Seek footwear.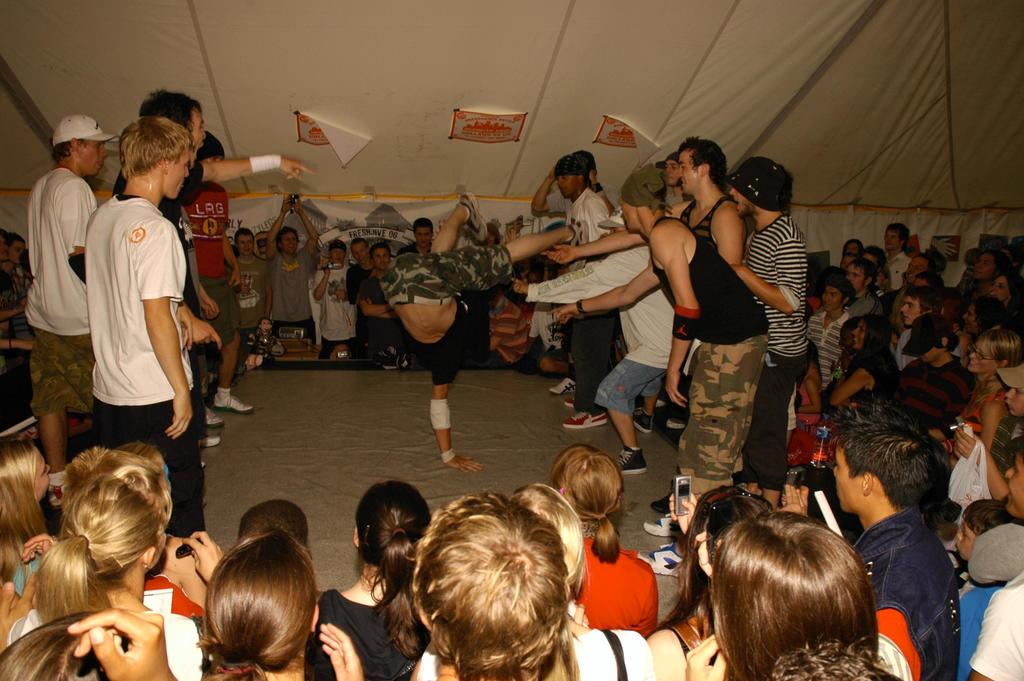
617, 447, 651, 480.
